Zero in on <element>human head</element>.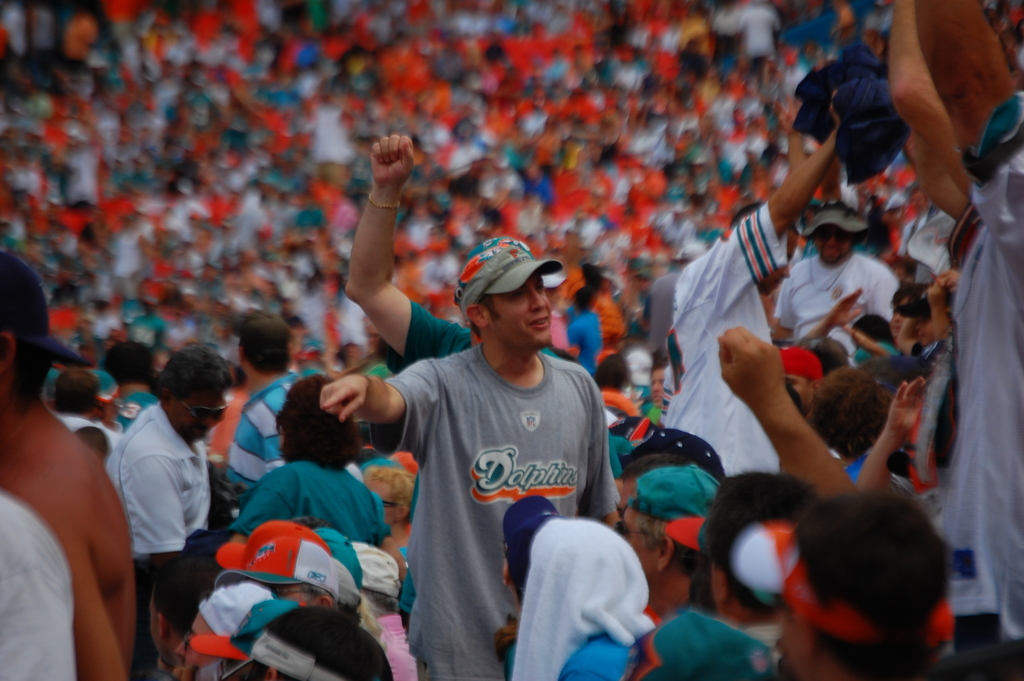
Zeroed in: bbox=[49, 369, 106, 415].
